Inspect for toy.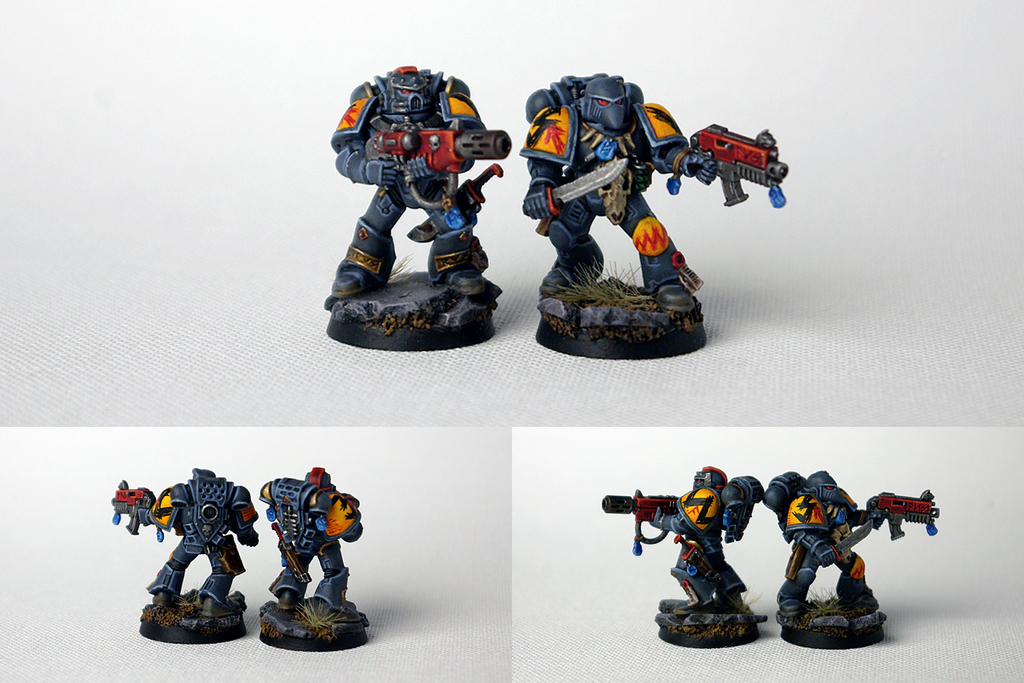
Inspection: x1=317, y1=35, x2=516, y2=346.
